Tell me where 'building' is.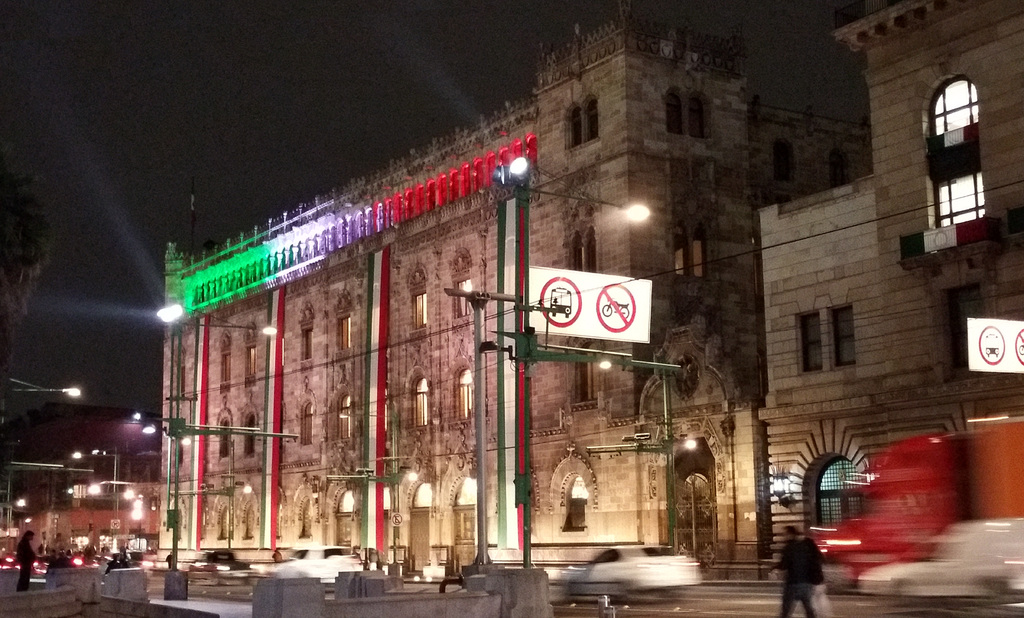
'building' is at bbox=(755, 0, 1023, 576).
